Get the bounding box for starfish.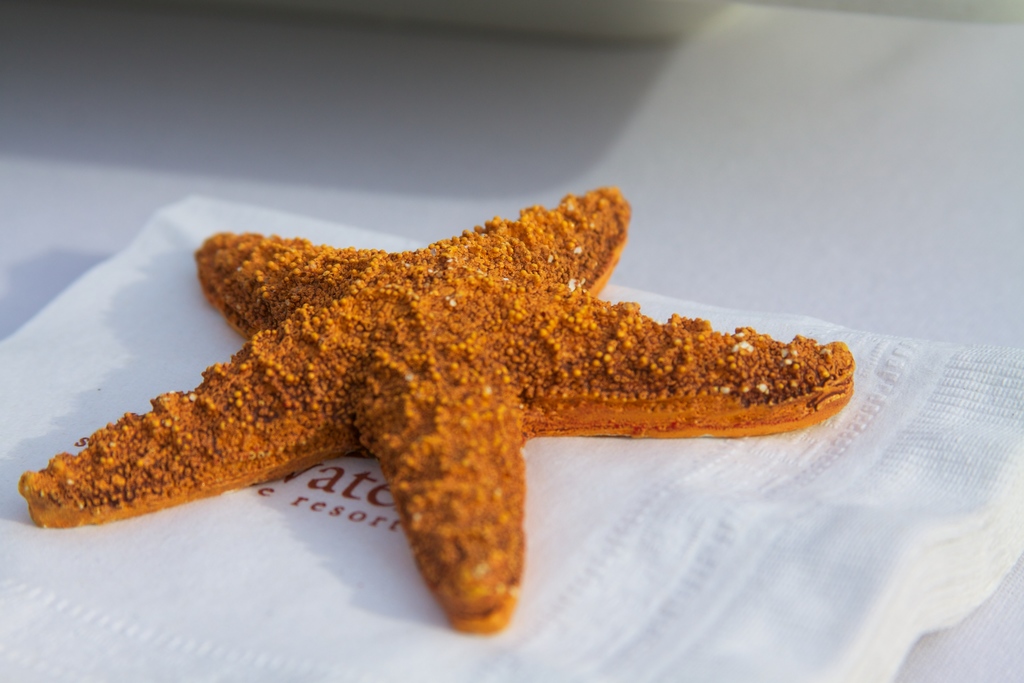
l=15, t=183, r=849, b=633.
